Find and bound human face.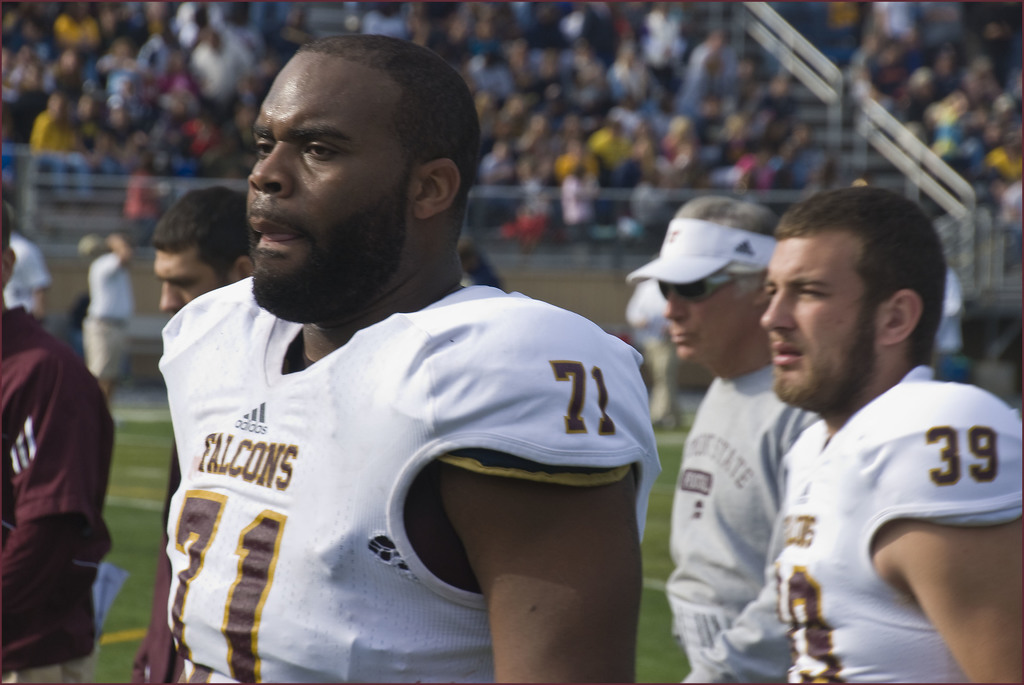
Bound: <region>244, 45, 408, 313</region>.
